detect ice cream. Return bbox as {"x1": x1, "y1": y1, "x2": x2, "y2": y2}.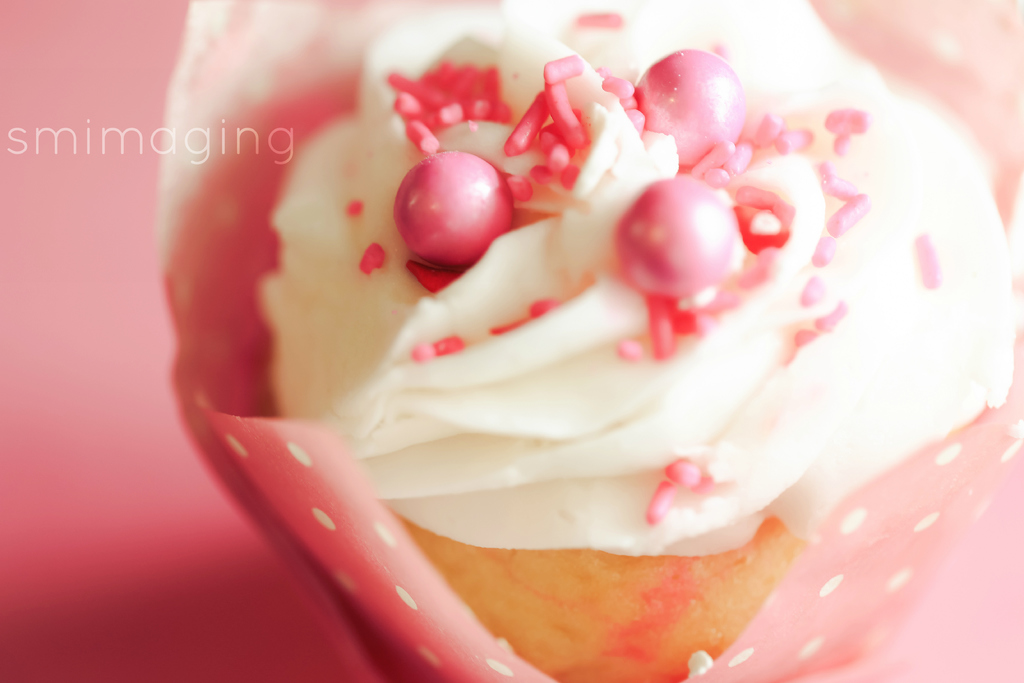
{"x1": 140, "y1": 27, "x2": 1023, "y2": 682}.
